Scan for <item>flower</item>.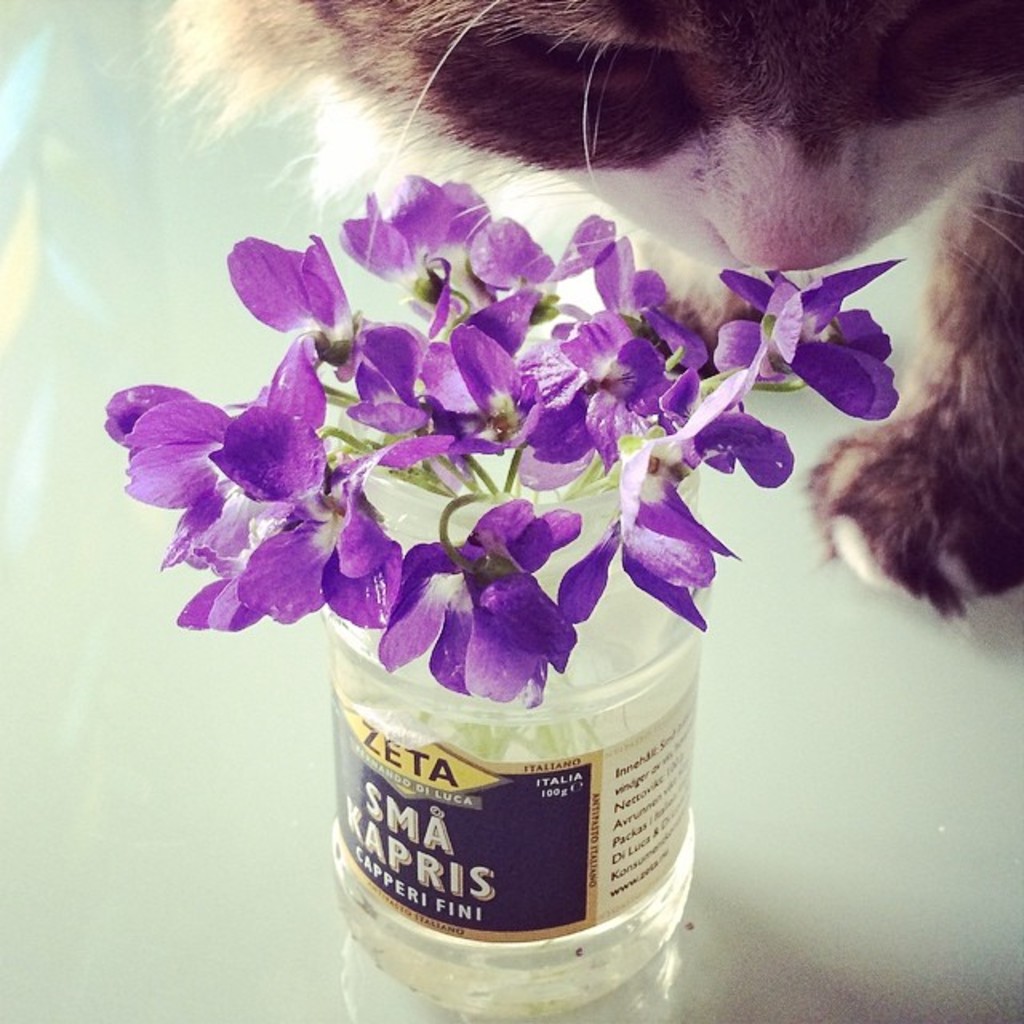
Scan result: (694, 222, 914, 416).
